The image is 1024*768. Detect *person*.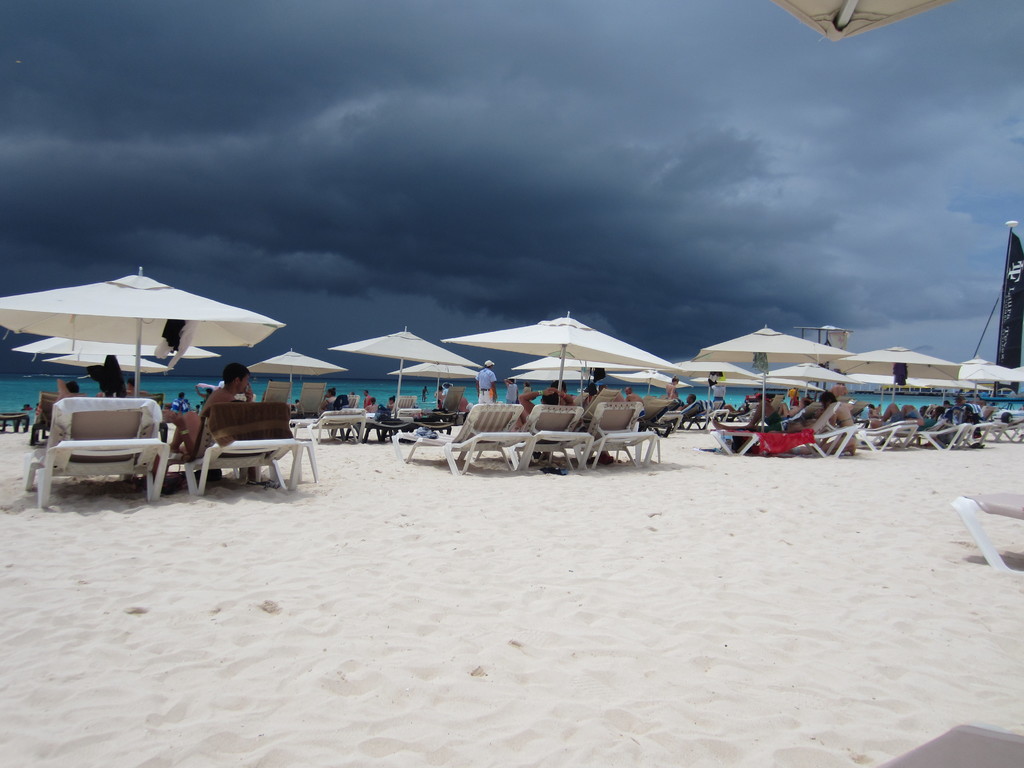
Detection: (666,374,679,405).
